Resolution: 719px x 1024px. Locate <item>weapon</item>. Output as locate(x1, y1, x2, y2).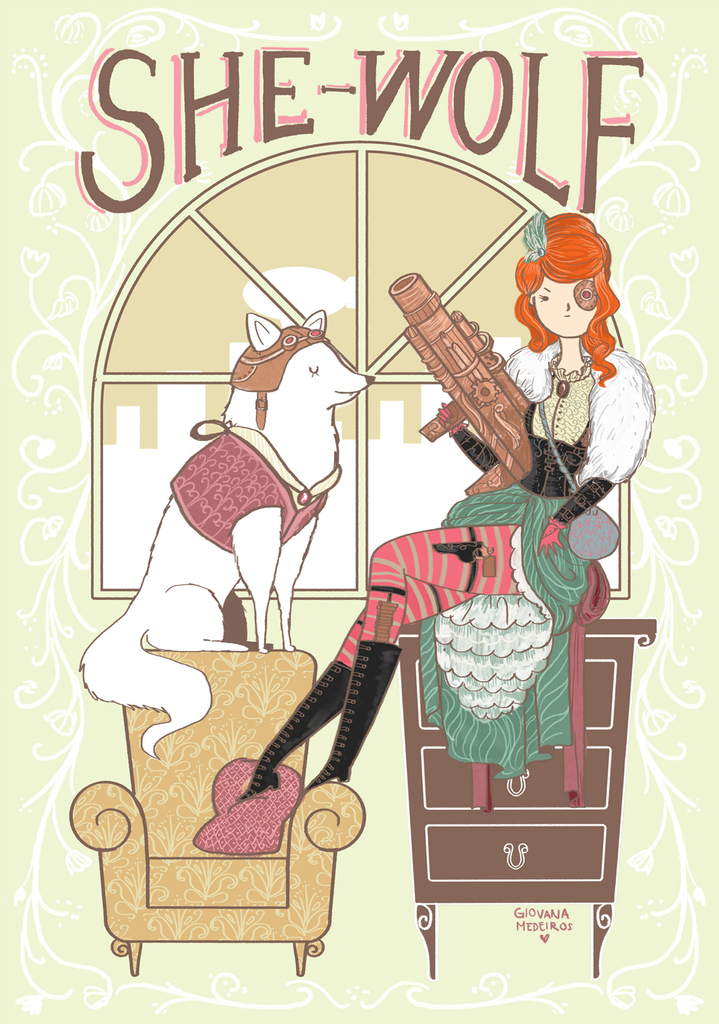
locate(417, 277, 538, 488).
